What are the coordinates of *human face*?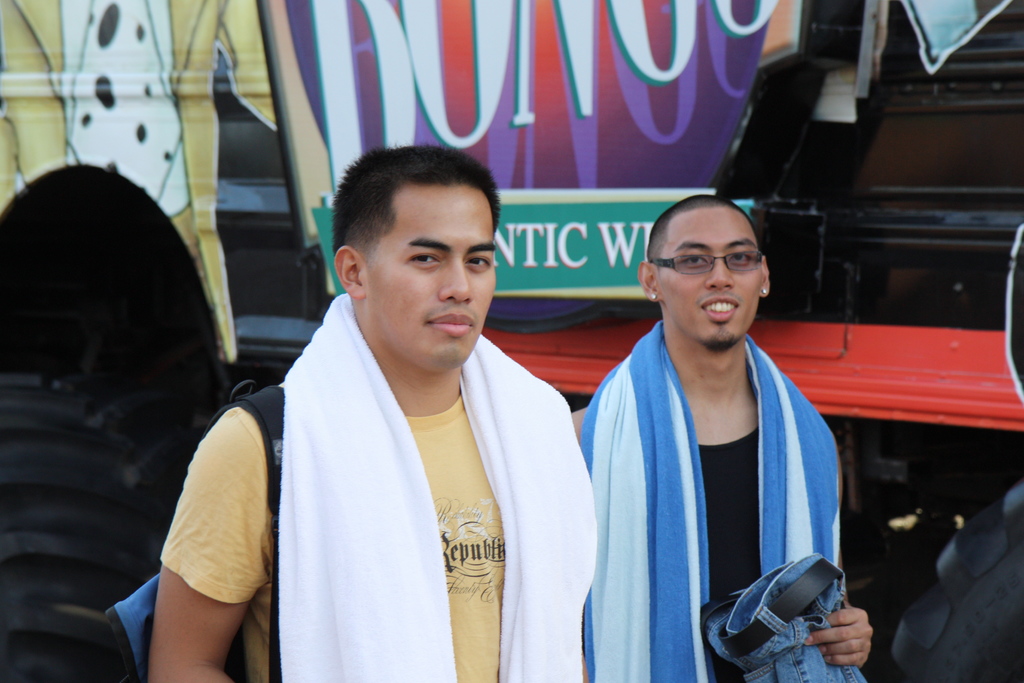
[x1=372, y1=181, x2=494, y2=365].
